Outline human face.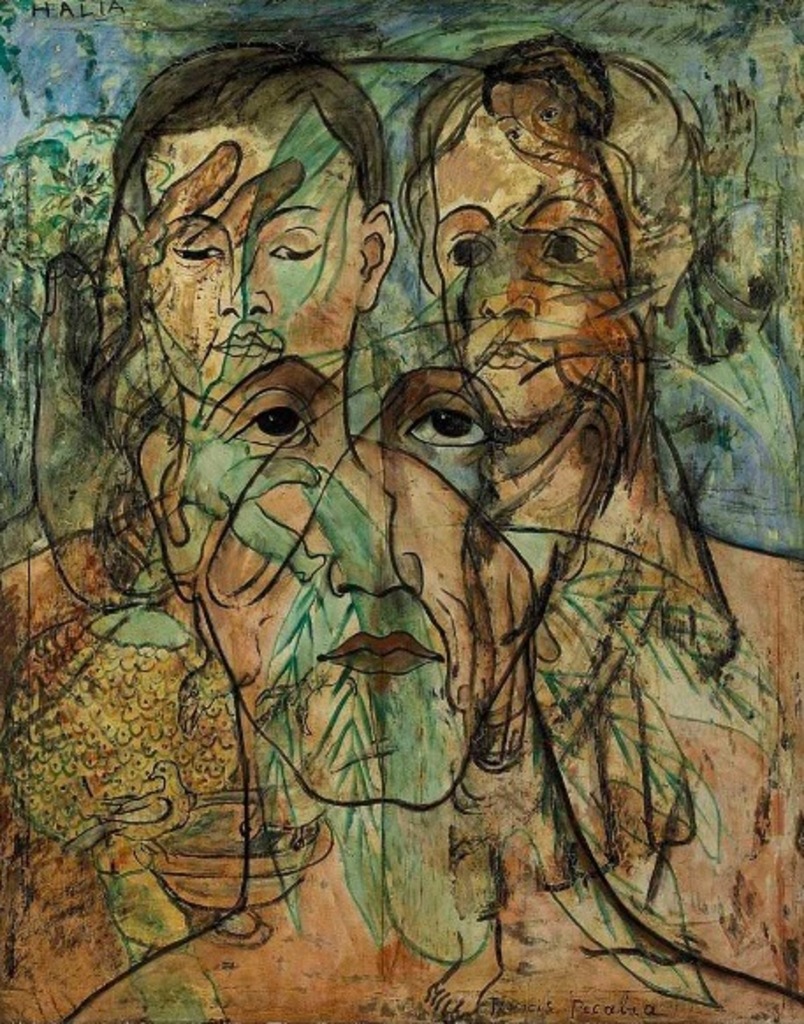
Outline: box=[137, 102, 378, 403].
